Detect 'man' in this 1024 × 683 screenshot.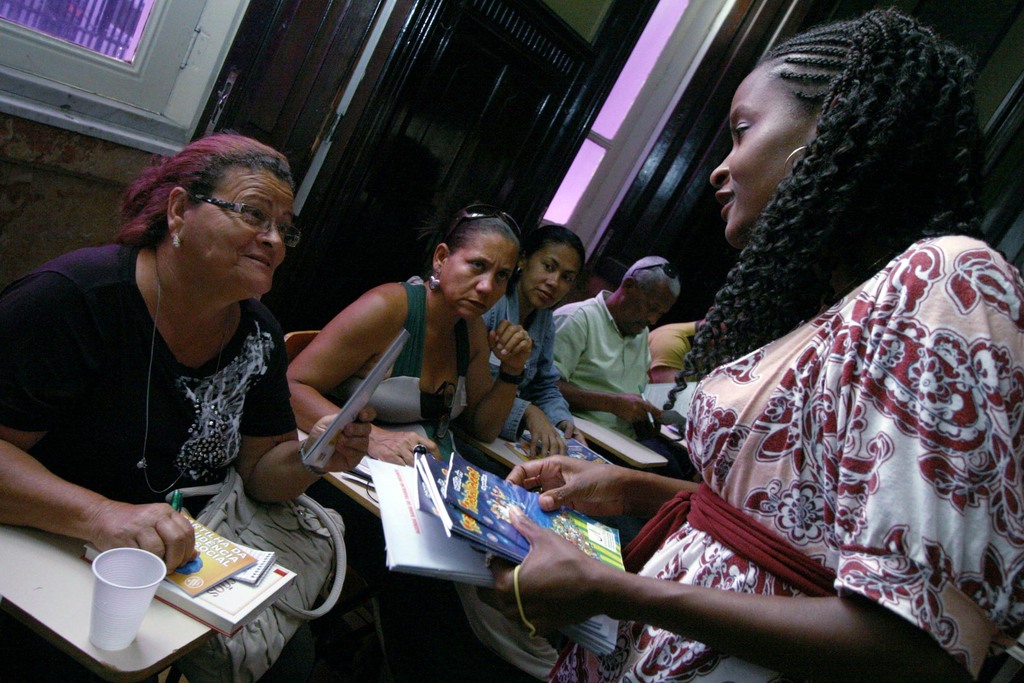
Detection: left=518, top=245, right=694, bottom=441.
